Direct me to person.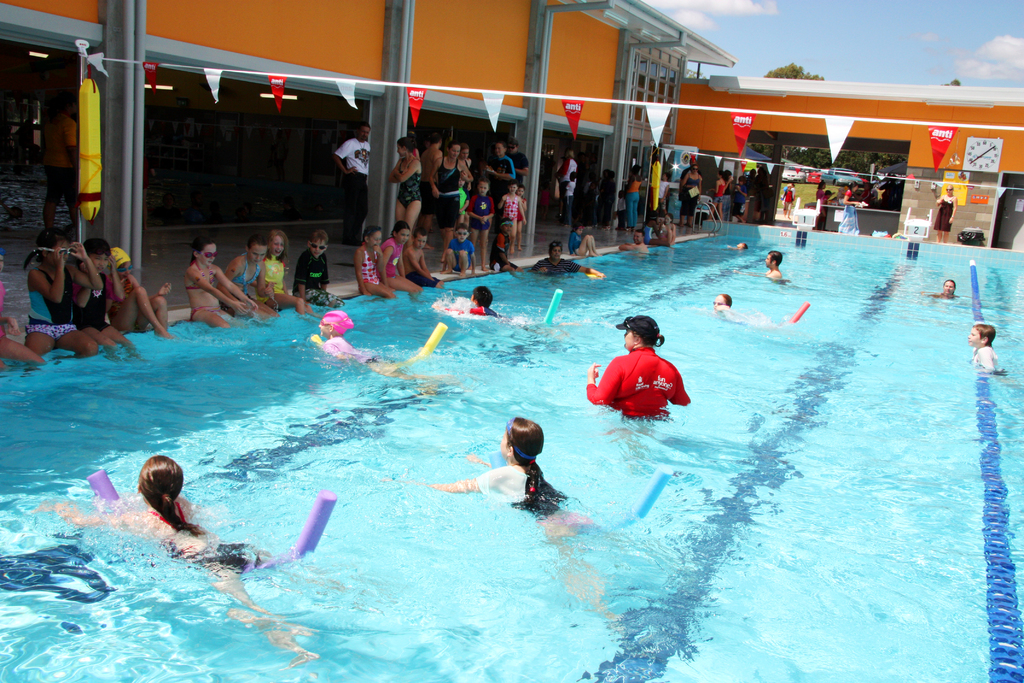
Direction: Rect(619, 225, 649, 254).
